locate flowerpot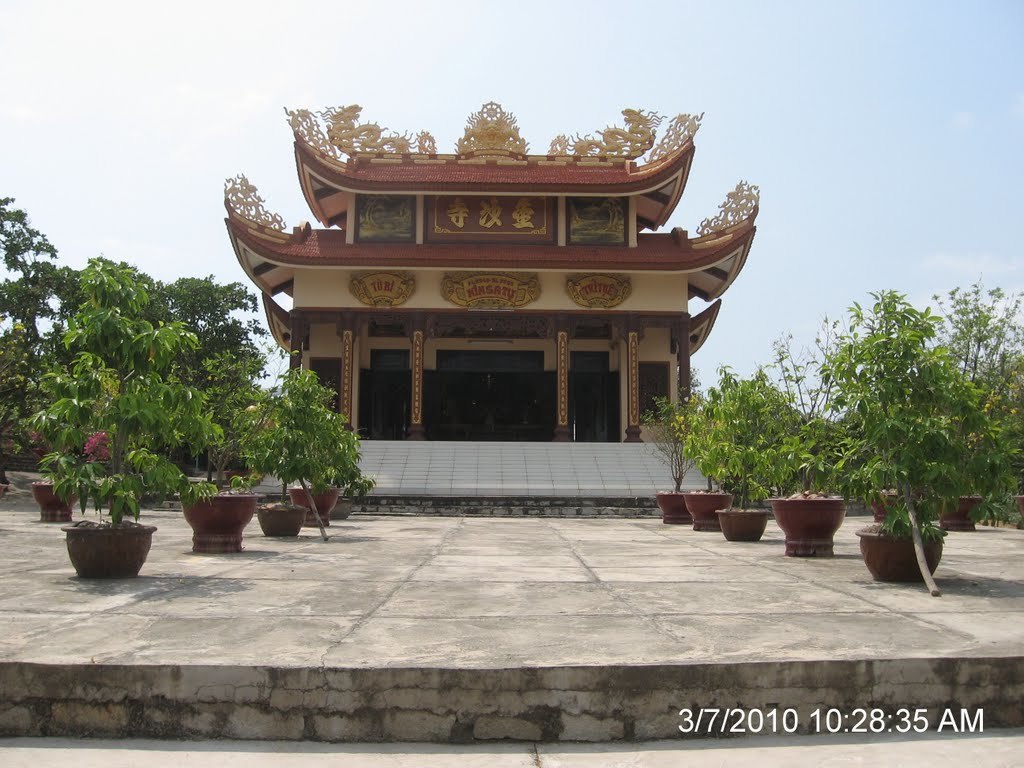
box=[177, 493, 264, 550]
